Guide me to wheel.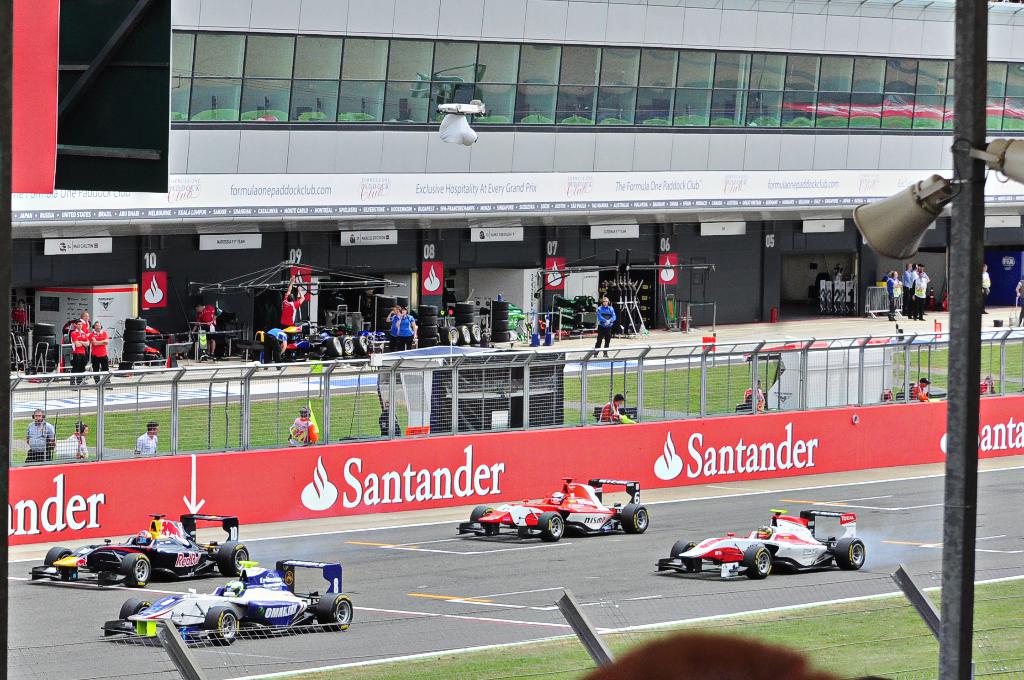
Guidance: left=120, top=343, right=144, bottom=352.
